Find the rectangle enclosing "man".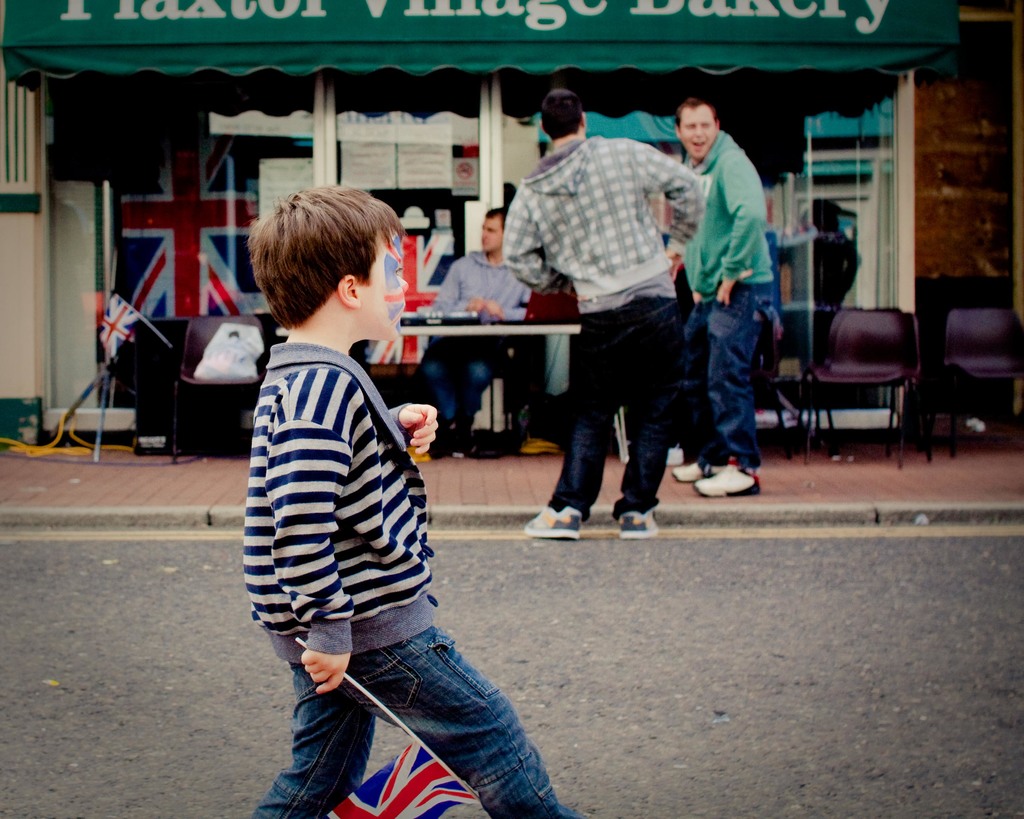
crop(499, 85, 702, 539).
